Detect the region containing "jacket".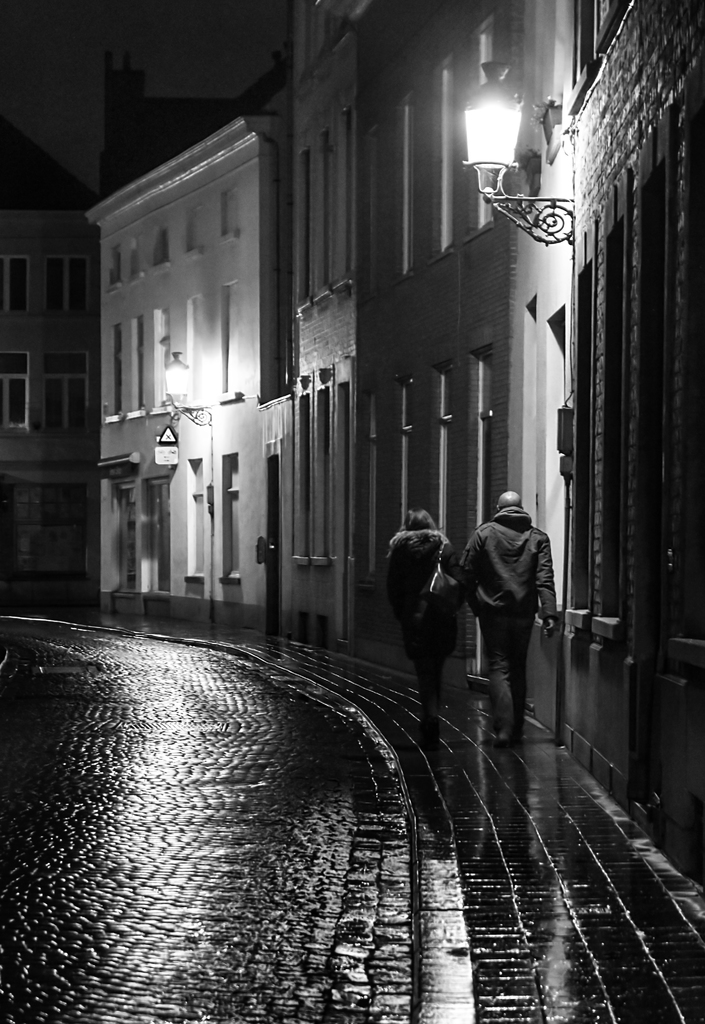
bbox(455, 509, 562, 618).
